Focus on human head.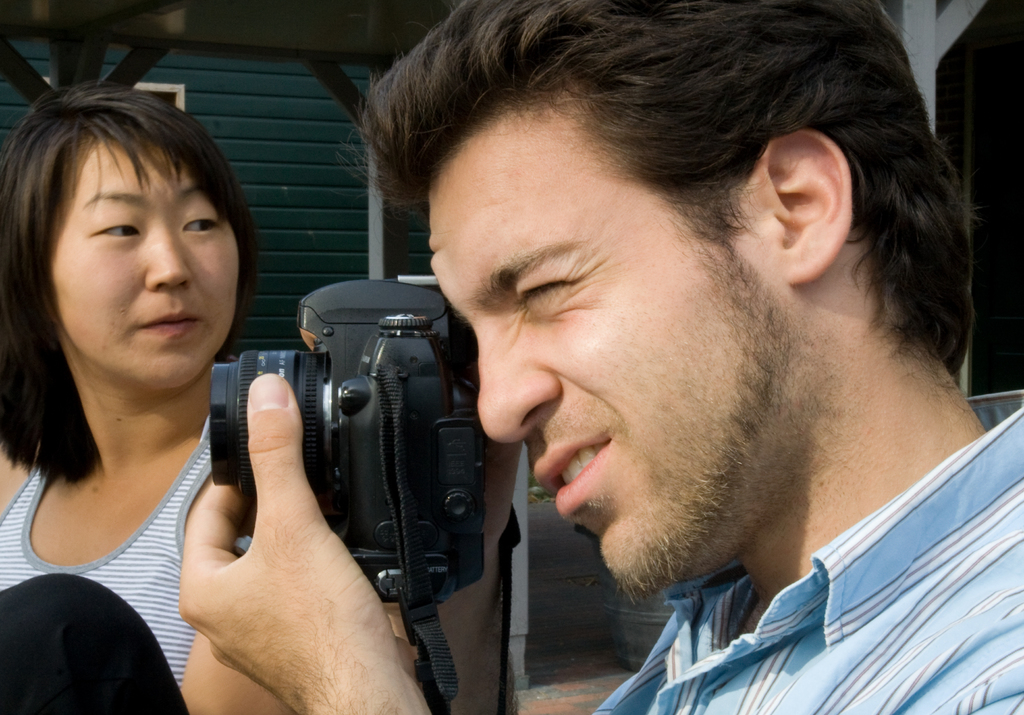
Focused at <box>332,0,980,604</box>.
